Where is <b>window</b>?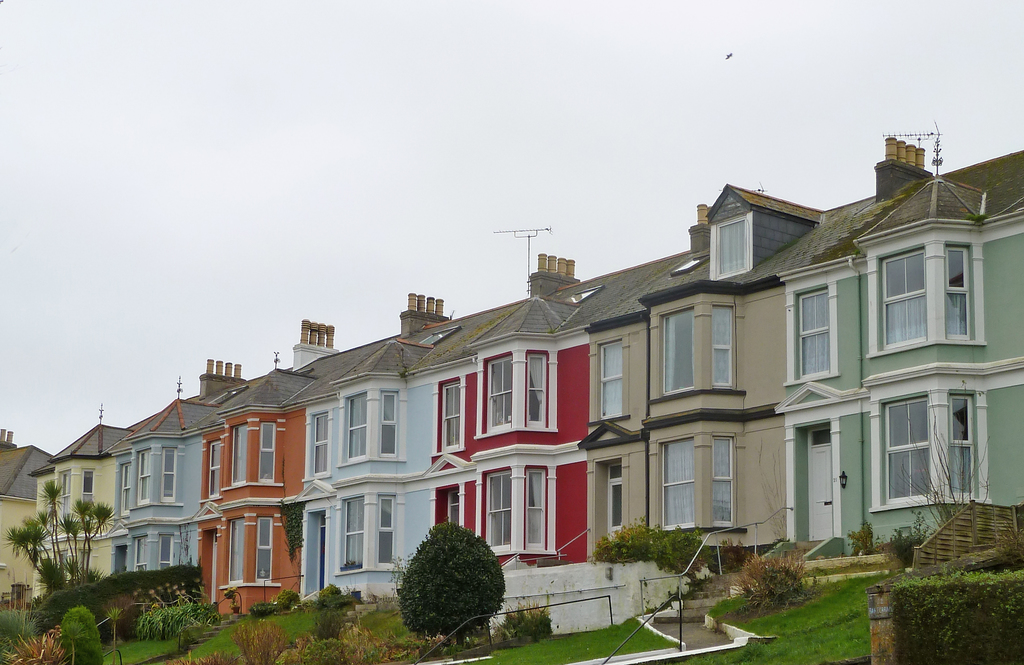
(157,537,173,570).
